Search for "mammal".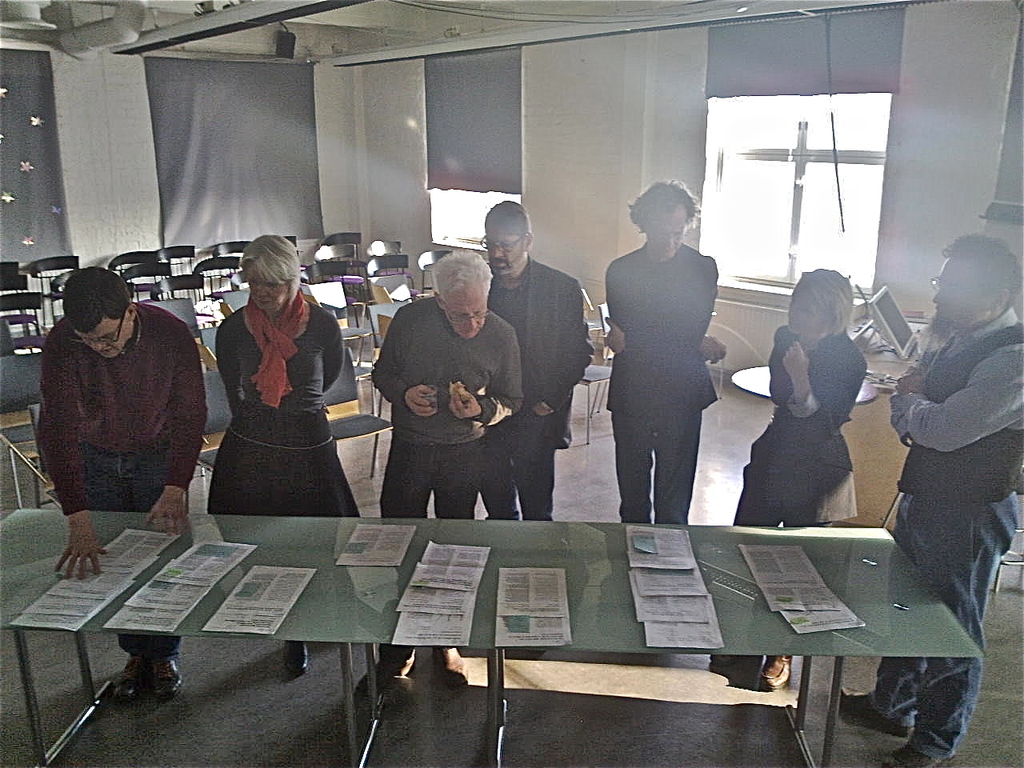
Found at rect(600, 182, 734, 522).
